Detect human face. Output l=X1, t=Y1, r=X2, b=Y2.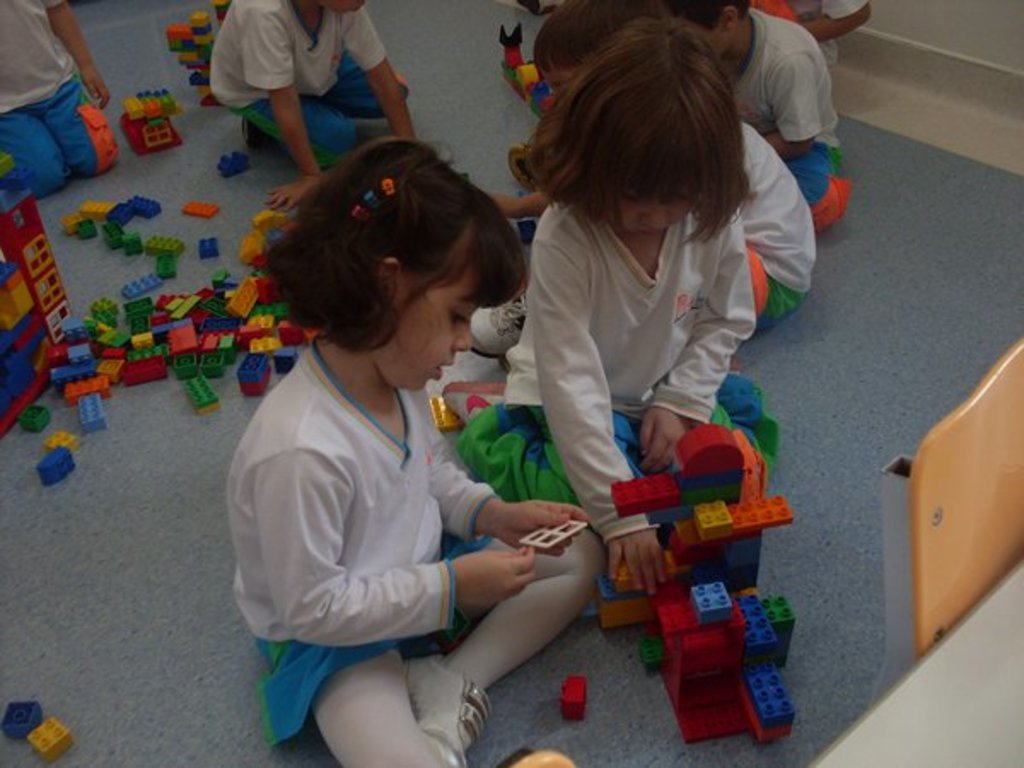
l=608, t=191, r=691, b=237.
